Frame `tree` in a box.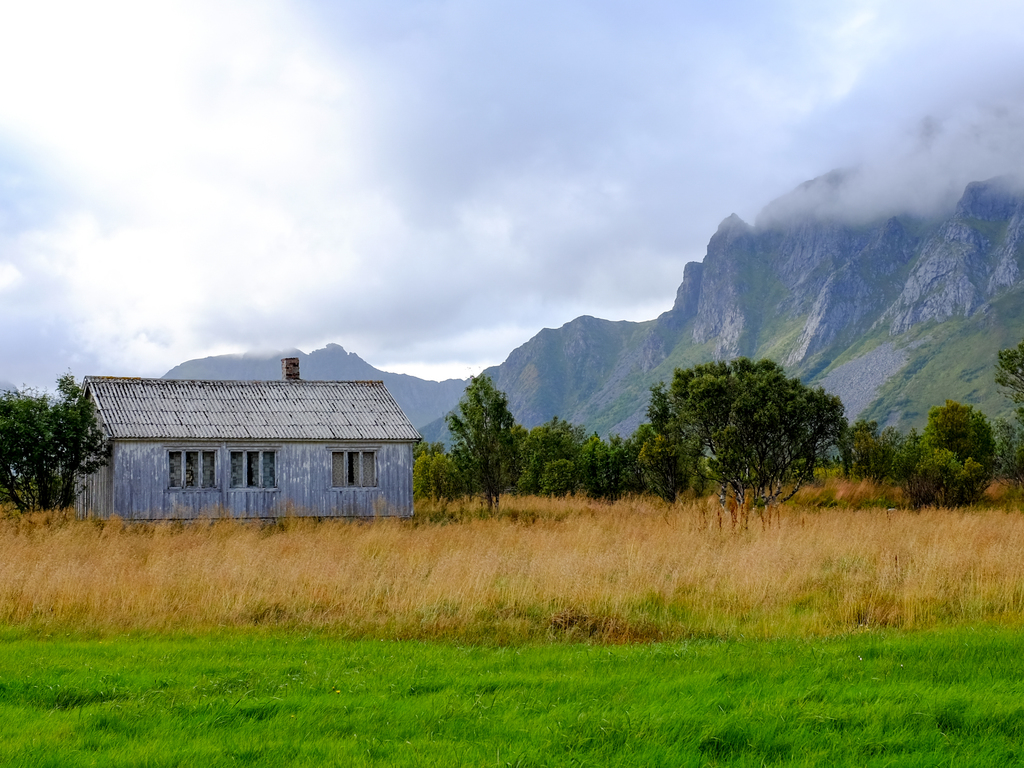
[988, 340, 1023, 506].
